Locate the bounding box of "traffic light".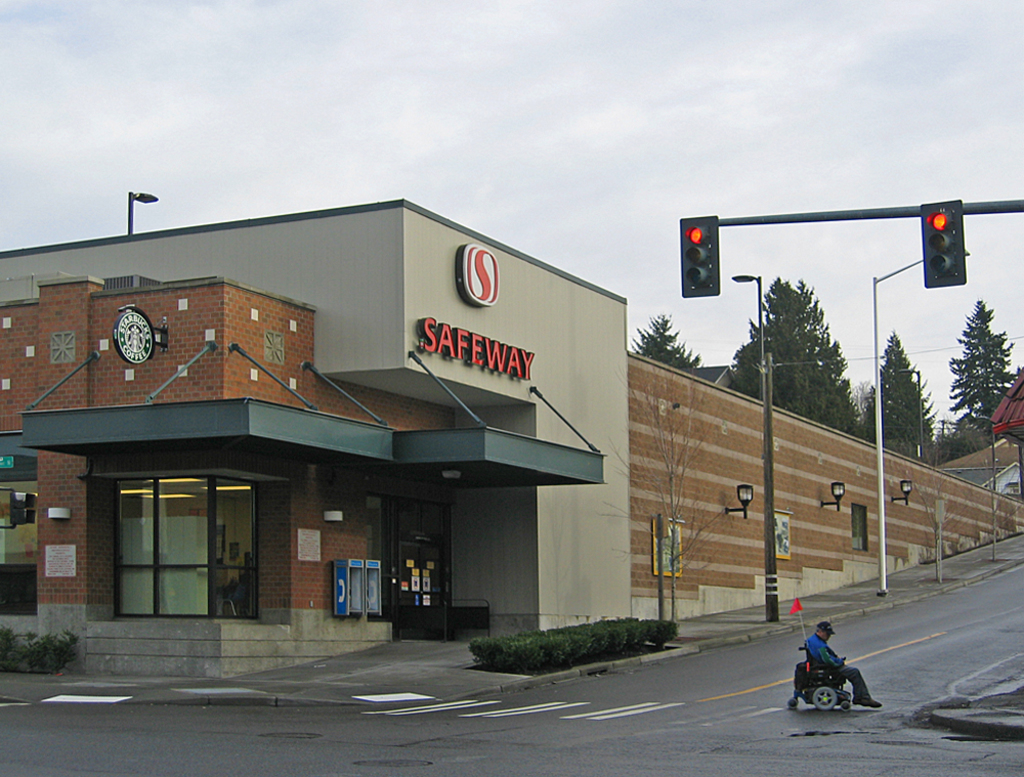
Bounding box: l=680, t=216, r=720, b=299.
